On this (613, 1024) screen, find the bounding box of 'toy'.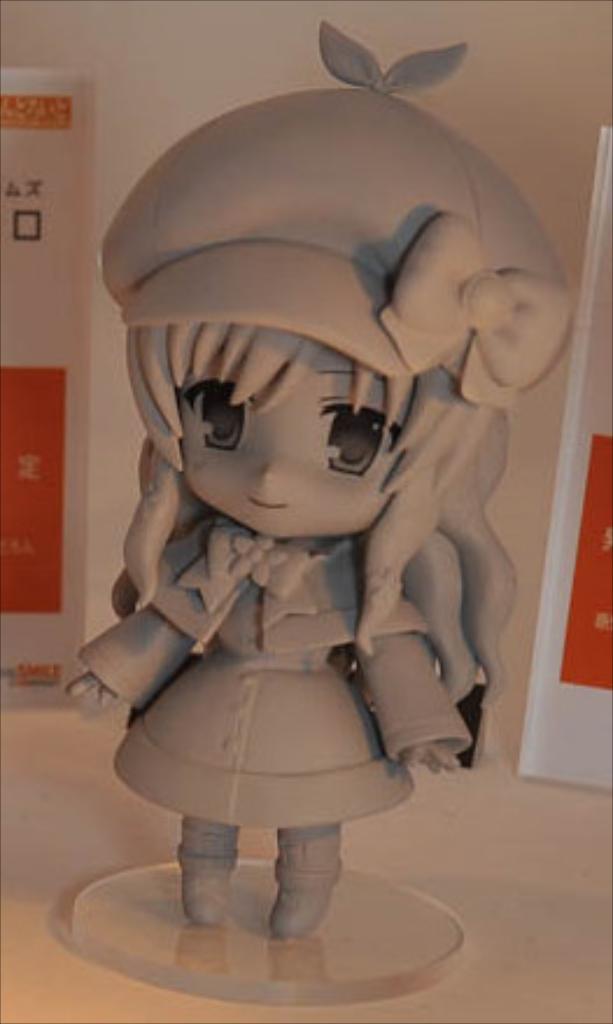
Bounding box: rect(65, 19, 543, 959).
